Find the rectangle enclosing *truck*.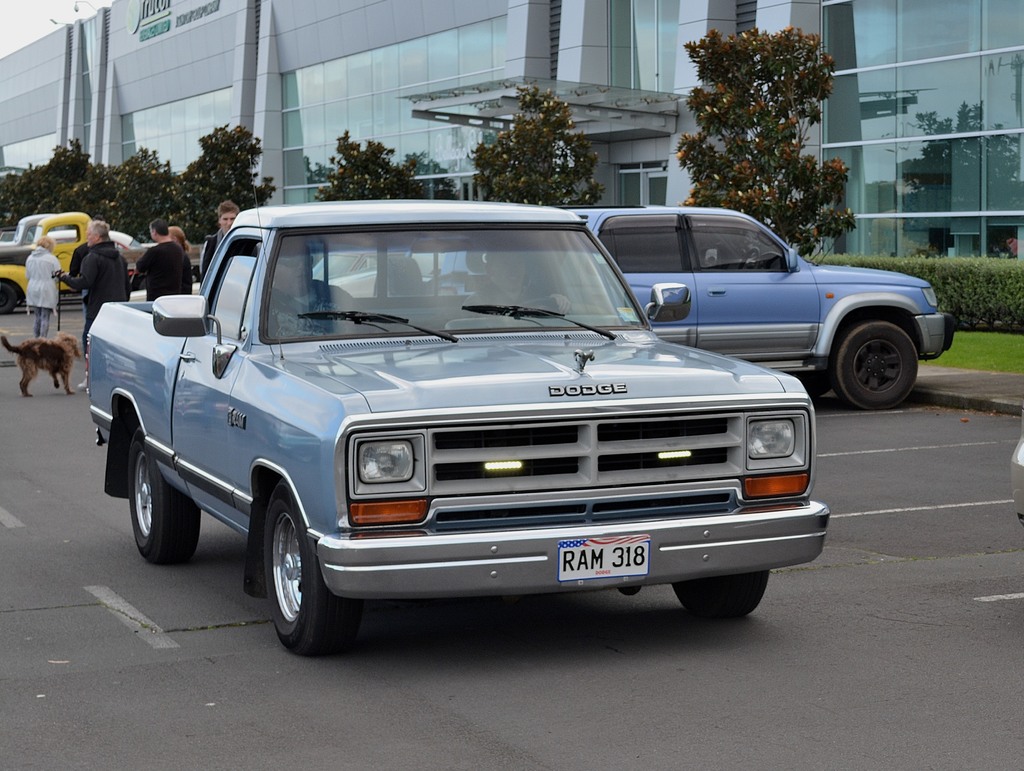
select_region(89, 207, 833, 652).
